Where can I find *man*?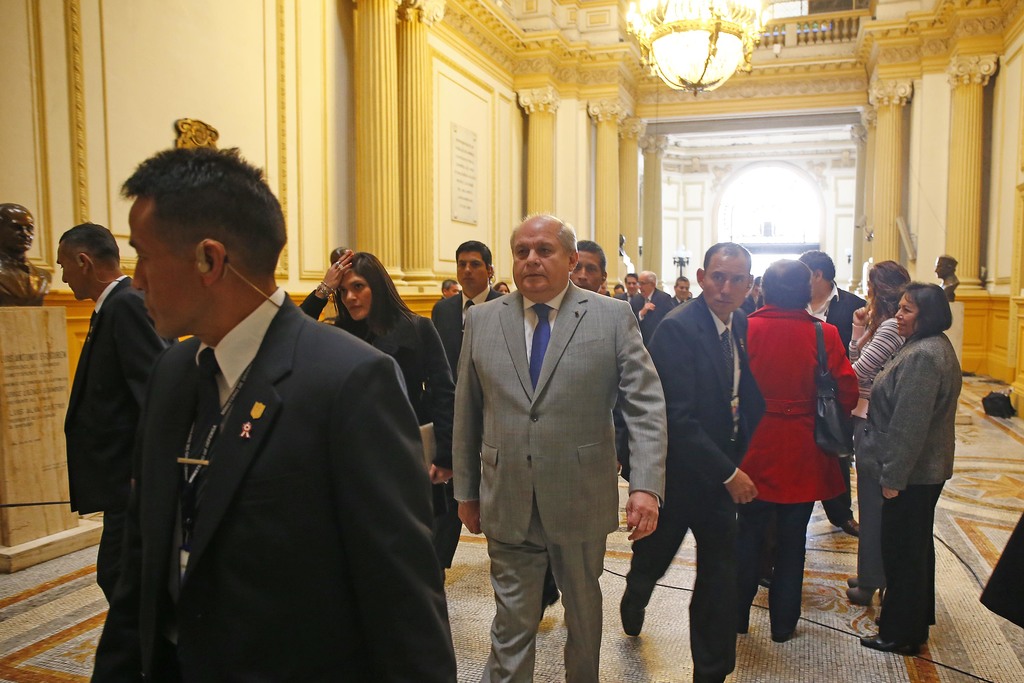
You can find it at <box>430,241,502,562</box>.
